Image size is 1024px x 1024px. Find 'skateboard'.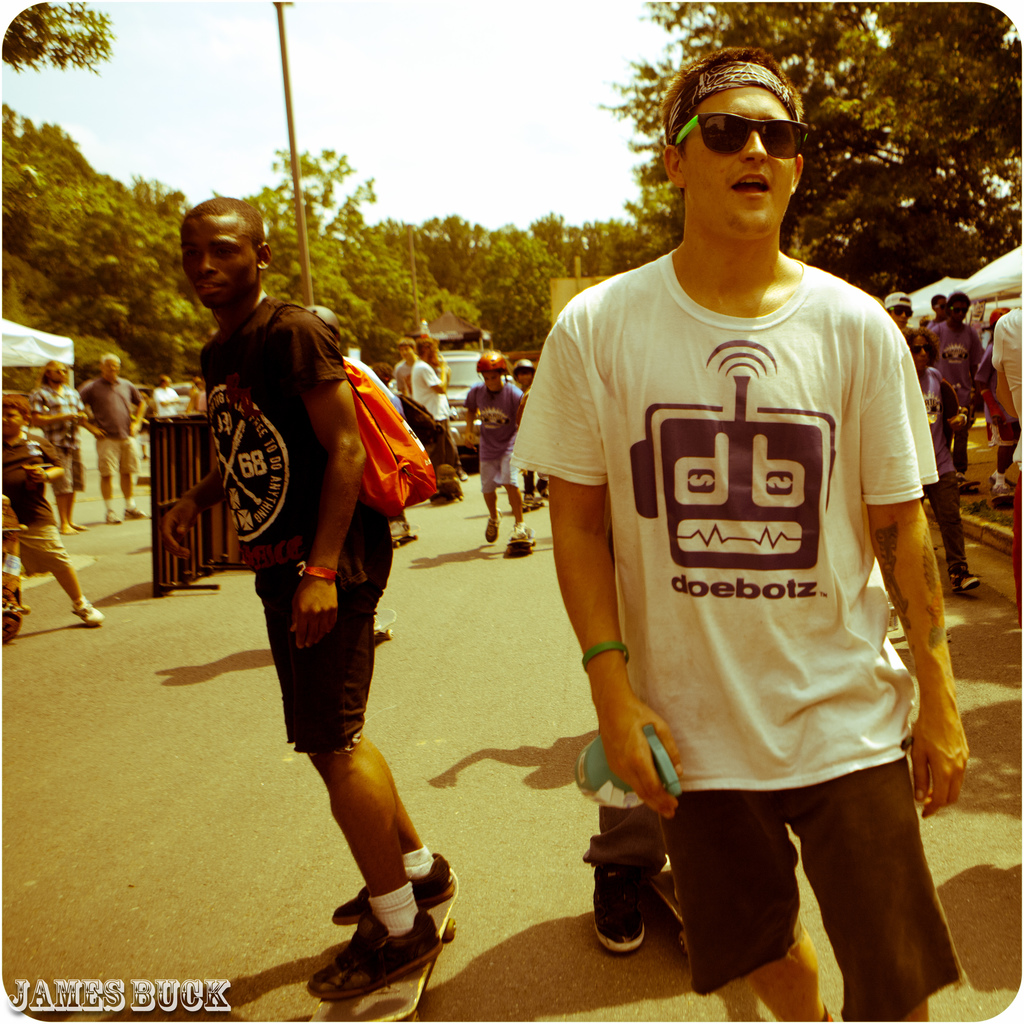
rect(305, 858, 460, 1023).
